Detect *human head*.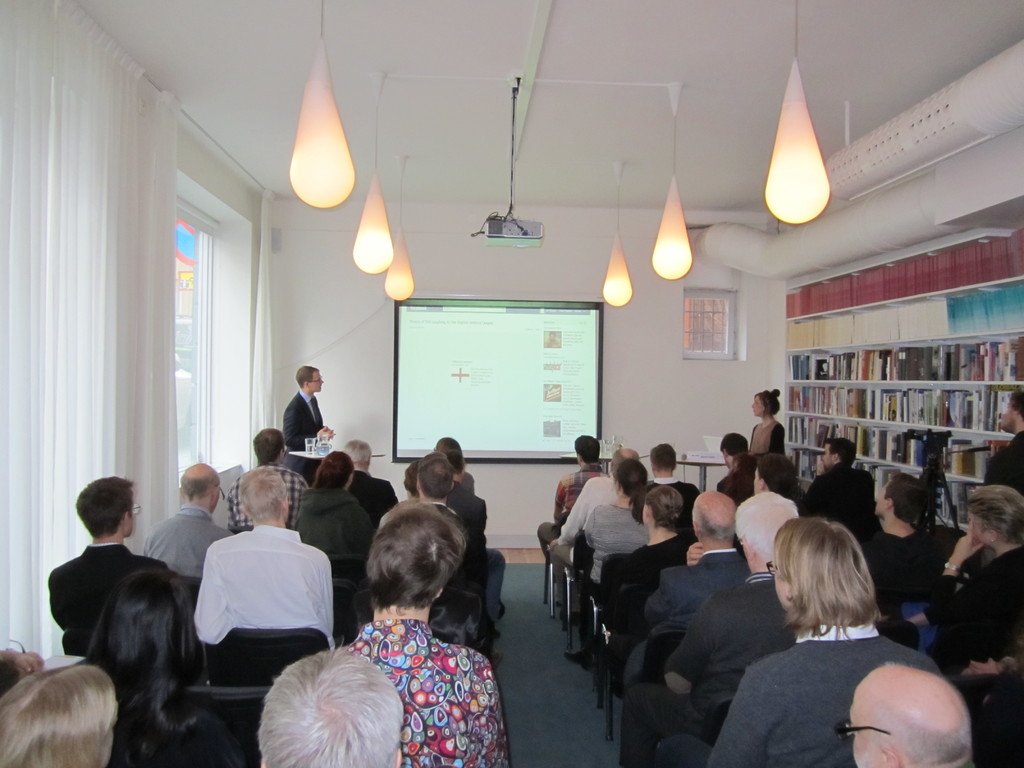
Detected at x1=84, y1=567, x2=211, y2=701.
